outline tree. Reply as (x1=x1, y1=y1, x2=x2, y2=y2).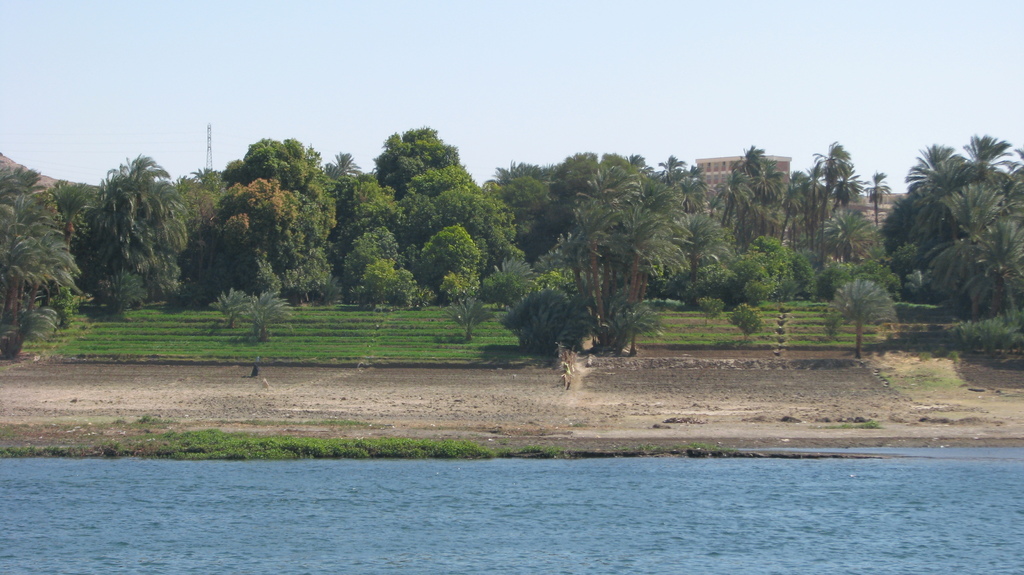
(x1=225, y1=129, x2=330, y2=291).
